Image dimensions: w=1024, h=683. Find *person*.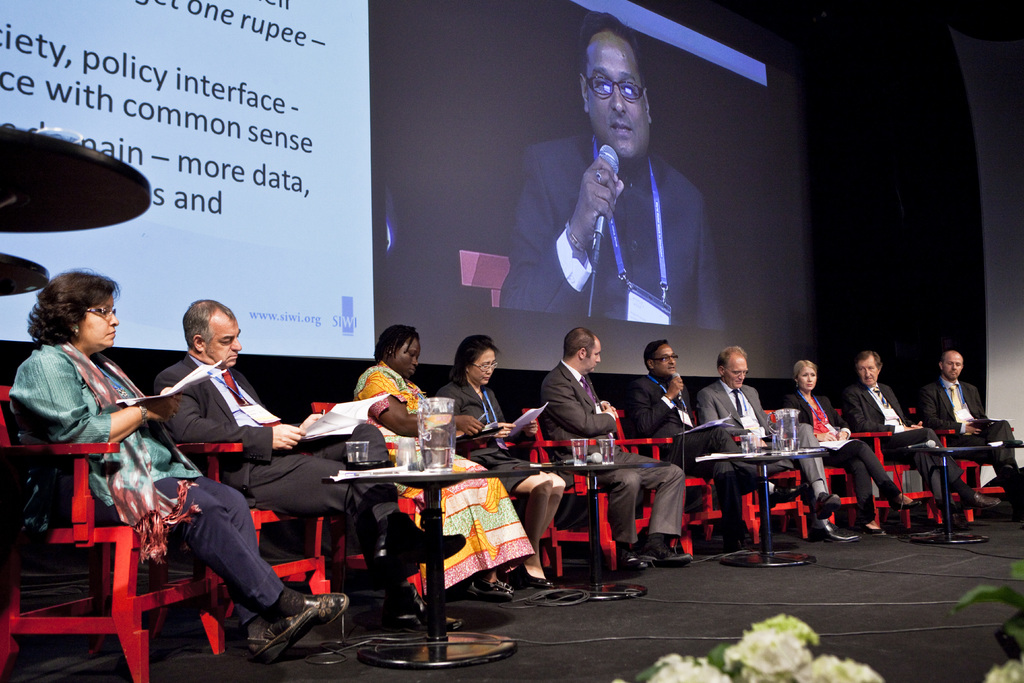
box=[835, 345, 975, 529].
